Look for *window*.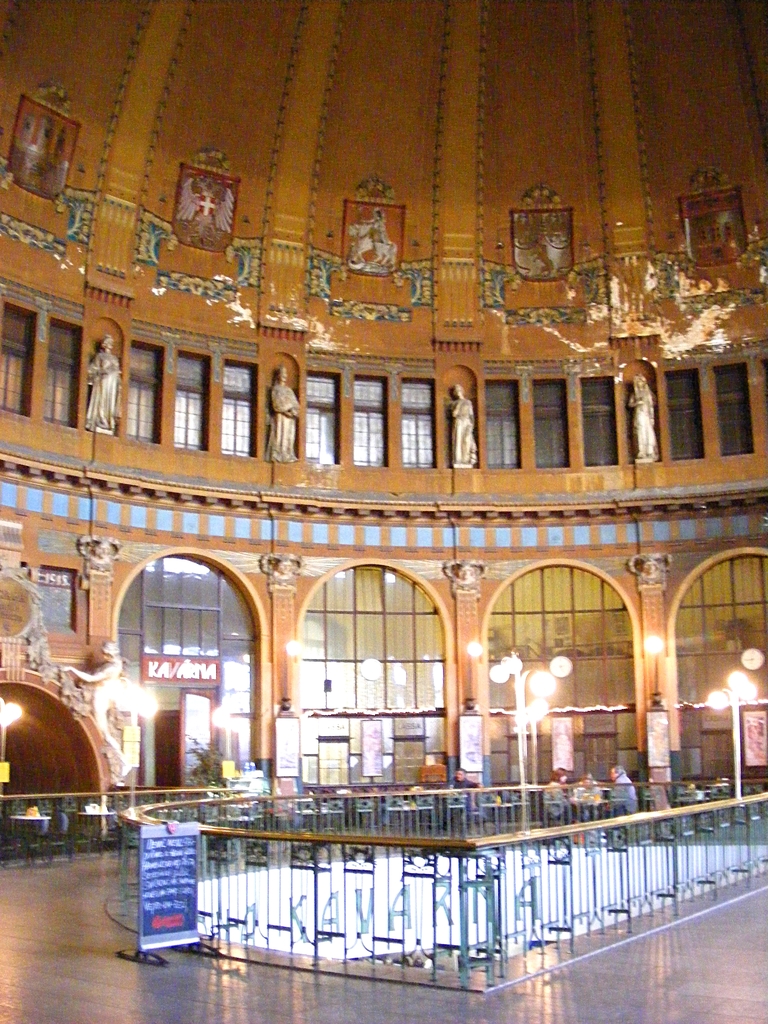
Found: (43,319,85,428).
